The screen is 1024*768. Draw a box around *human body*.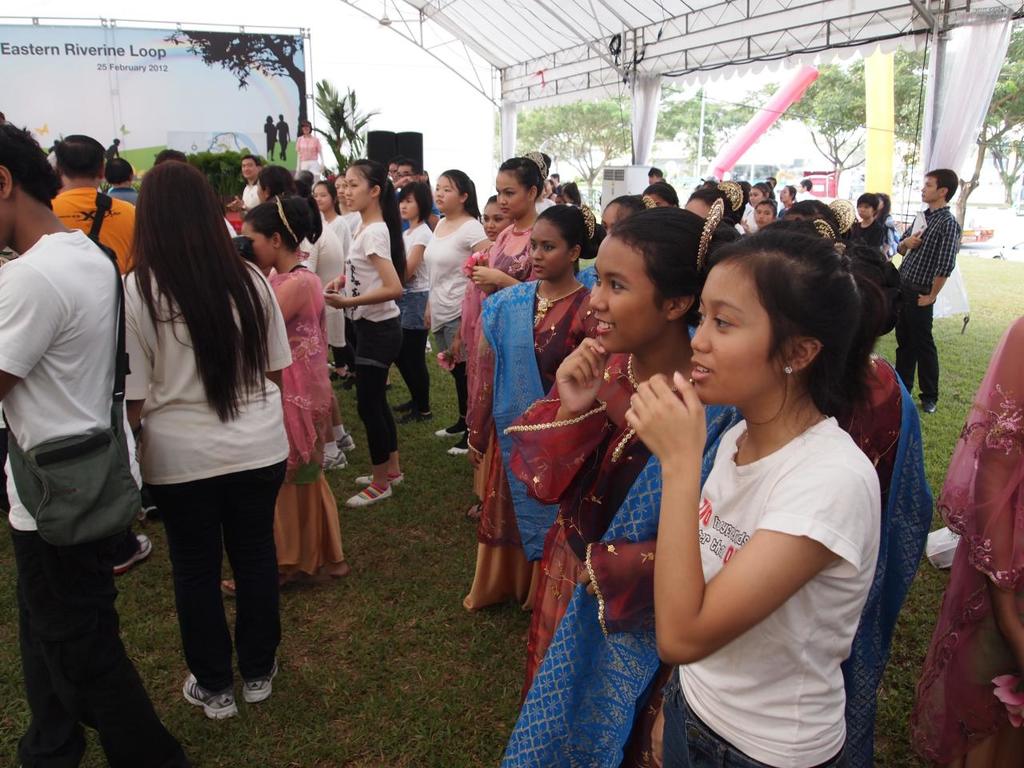
(left=582, top=357, right=928, bottom=767).
